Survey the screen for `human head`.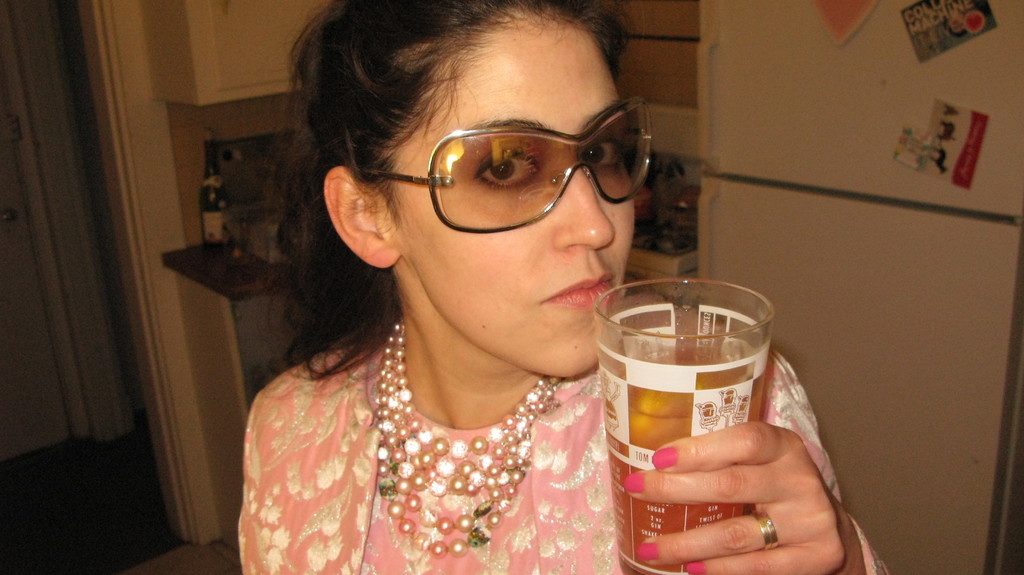
Survey found: 248:4:657:396.
